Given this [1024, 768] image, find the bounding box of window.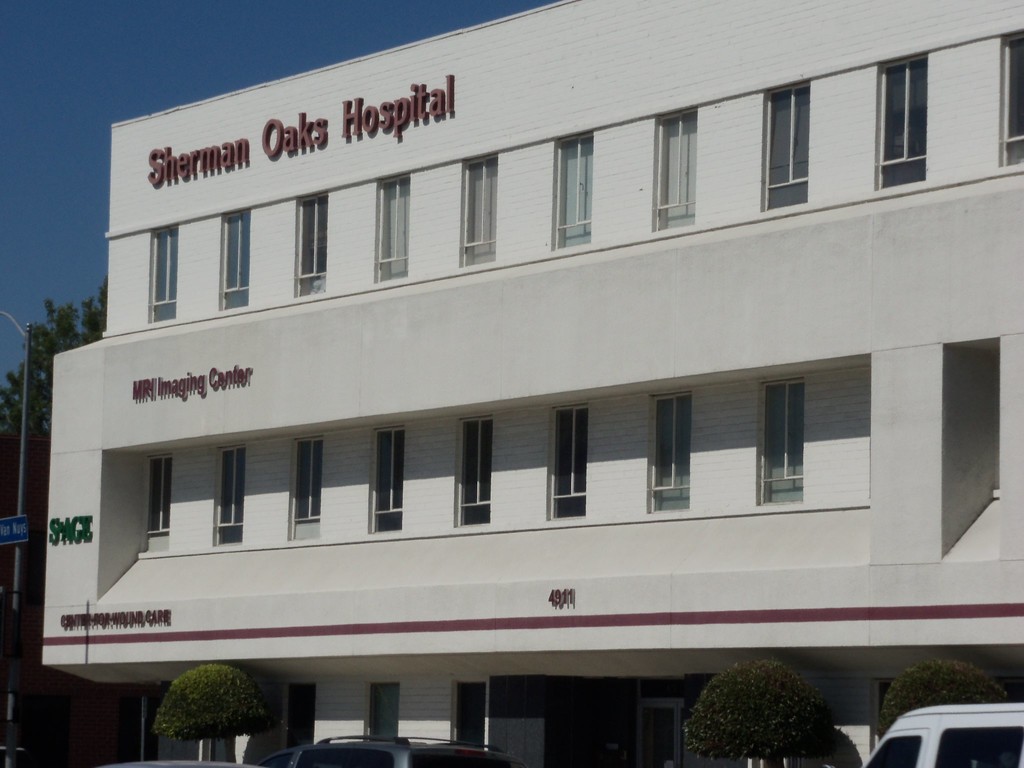
(372,683,401,744).
